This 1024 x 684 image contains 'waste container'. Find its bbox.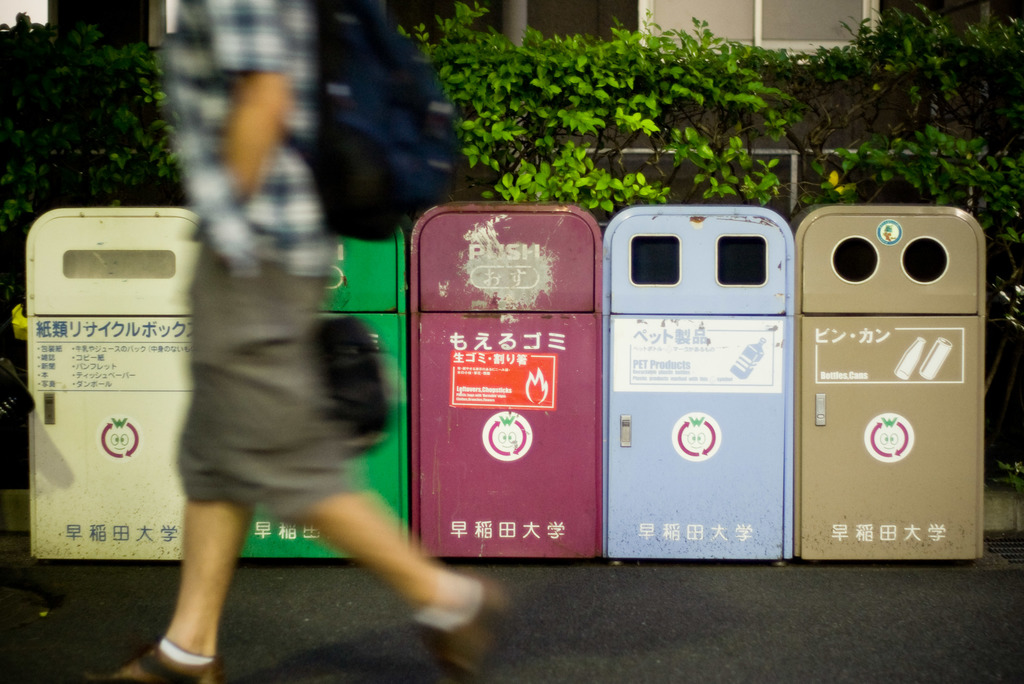
crop(801, 181, 1009, 587).
